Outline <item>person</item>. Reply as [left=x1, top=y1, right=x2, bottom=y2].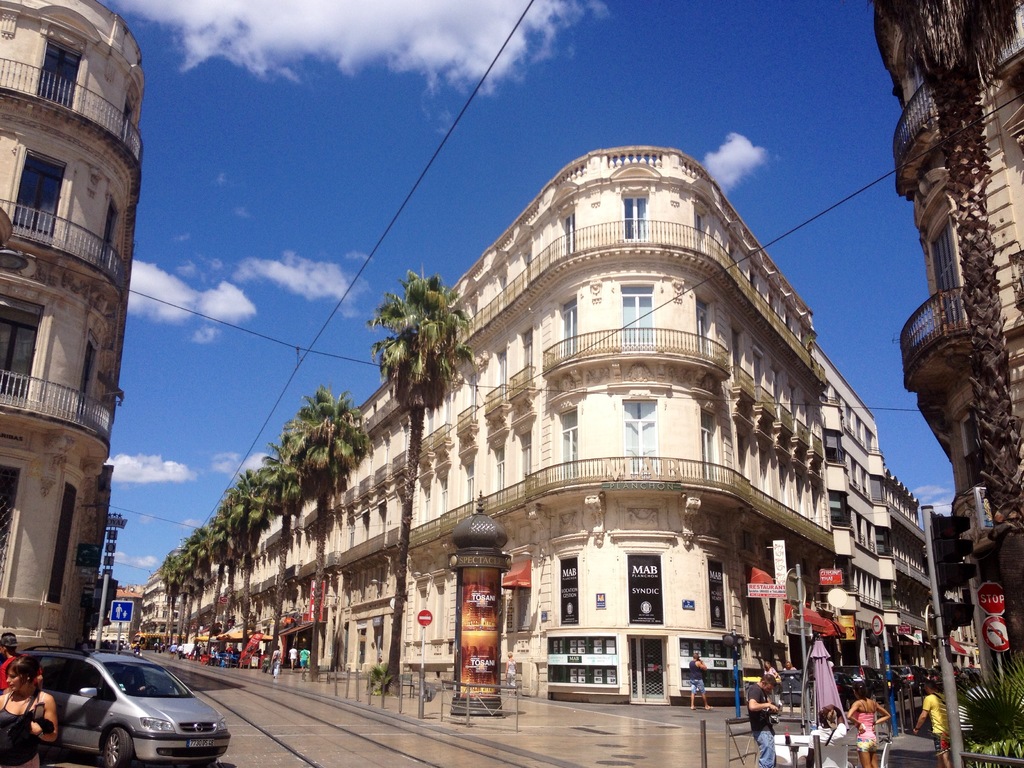
[left=744, top=672, right=781, bottom=767].
